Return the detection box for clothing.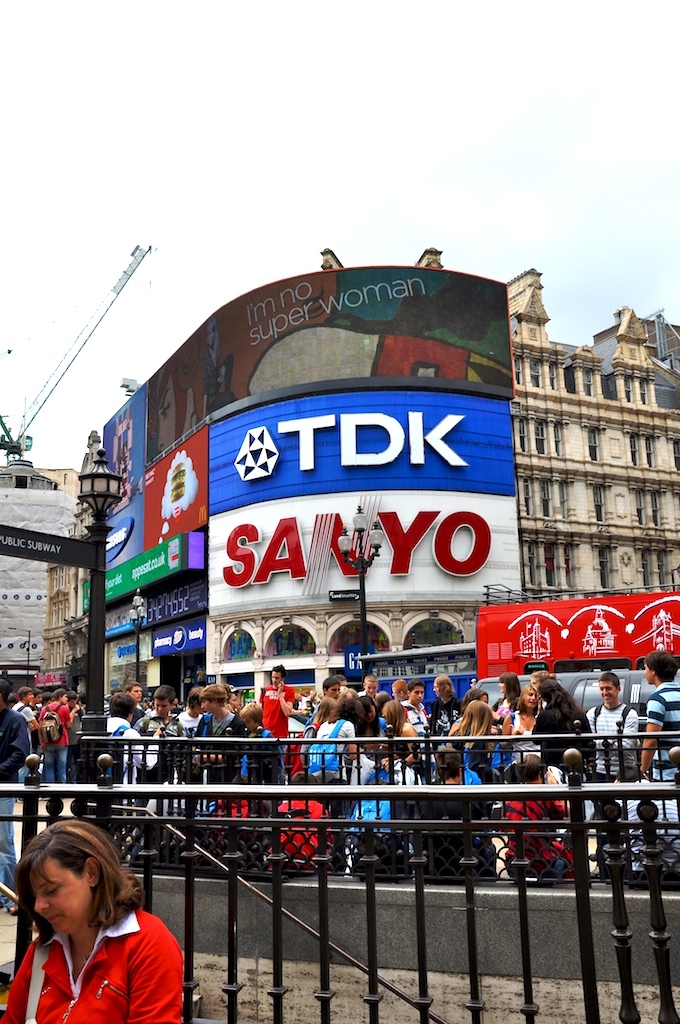
detection(583, 705, 636, 785).
